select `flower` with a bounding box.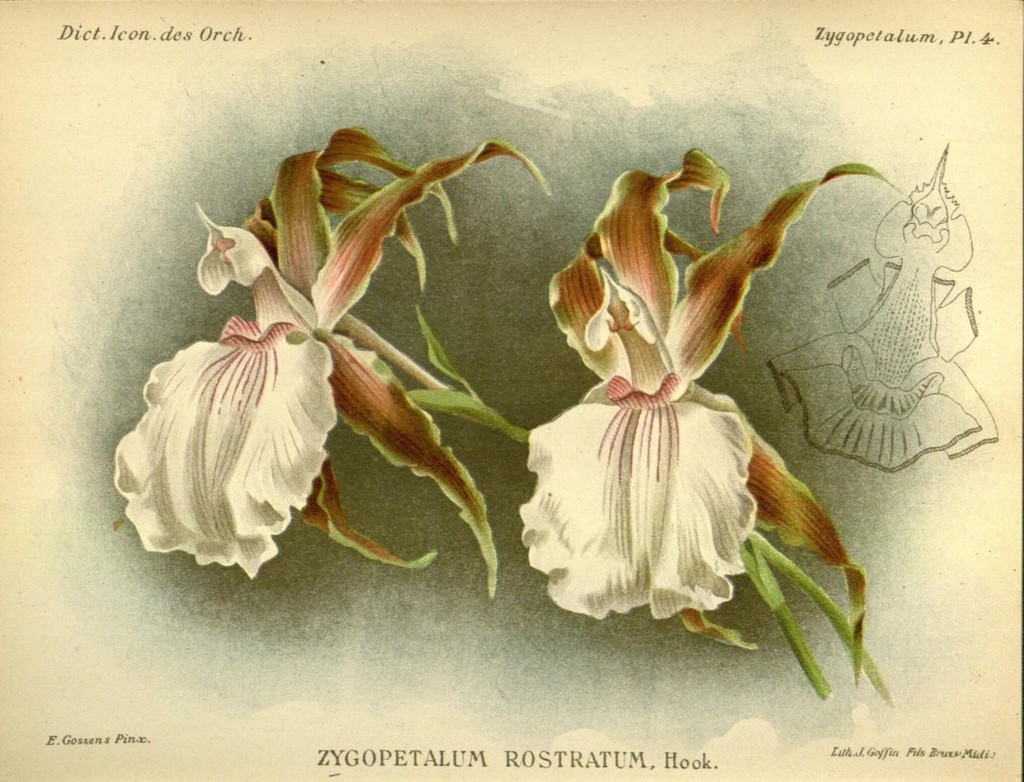
{"x1": 107, "y1": 136, "x2": 528, "y2": 587}.
